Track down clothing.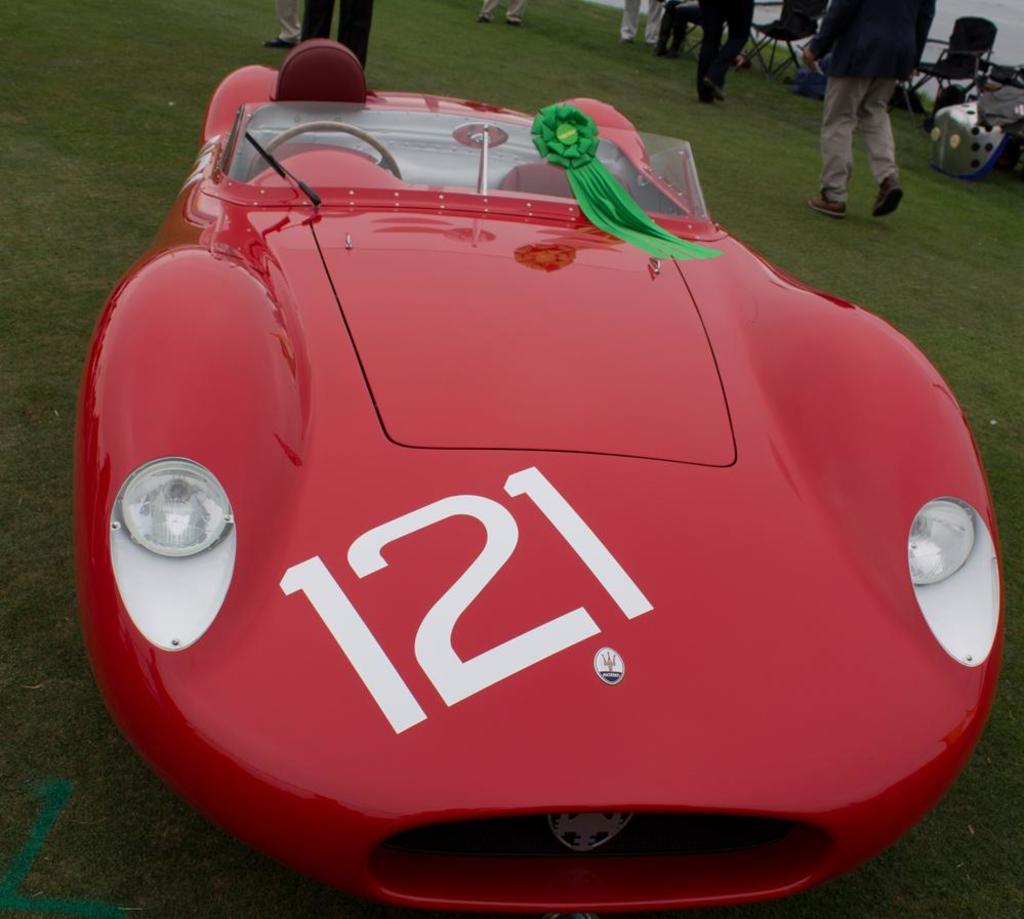
Tracked to box=[303, 0, 375, 72].
